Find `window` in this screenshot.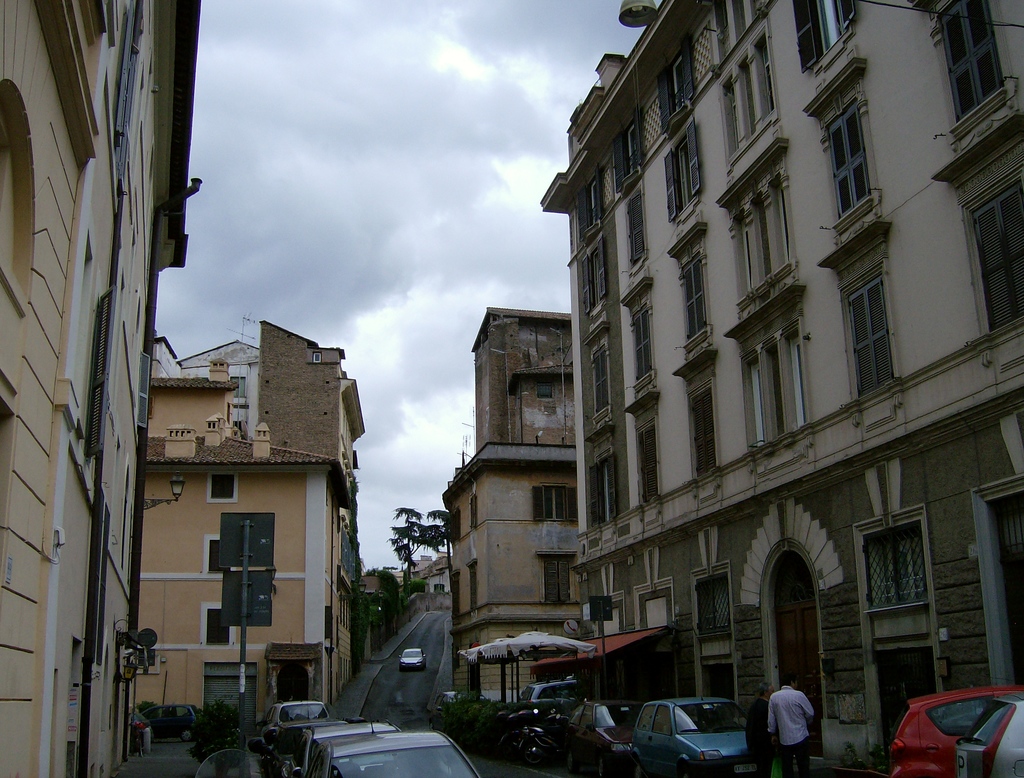
The bounding box for `window` is left=204, top=534, right=221, bottom=574.
